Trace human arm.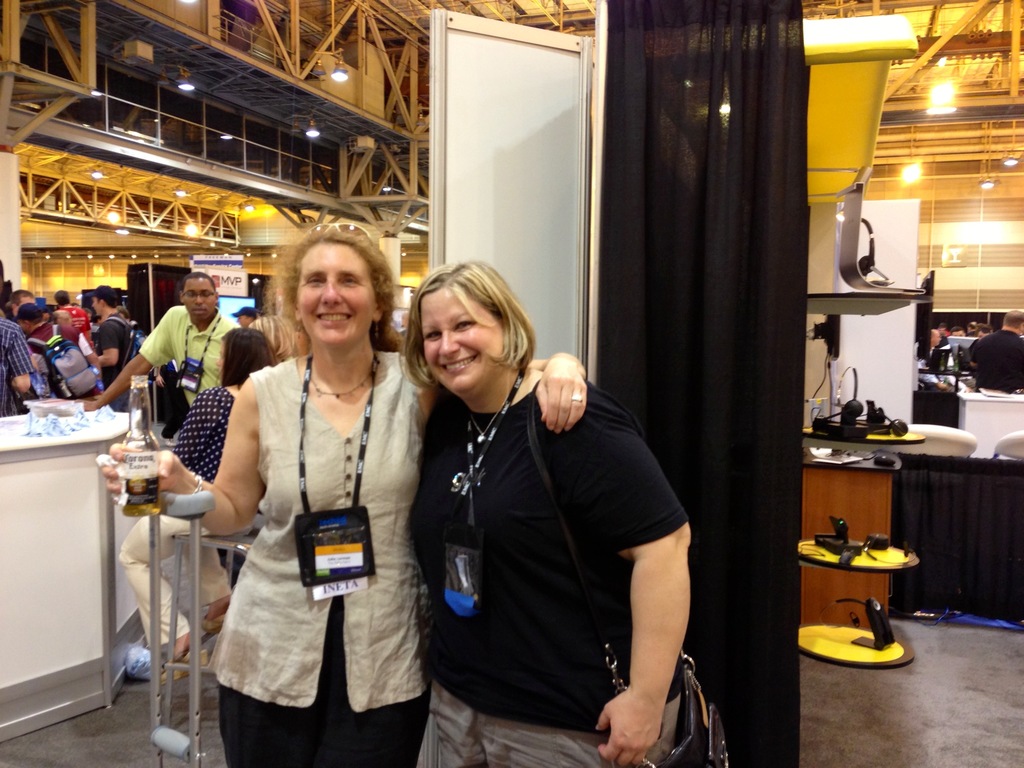
Traced to {"x1": 529, "y1": 348, "x2": 584, "y2": 431}.
